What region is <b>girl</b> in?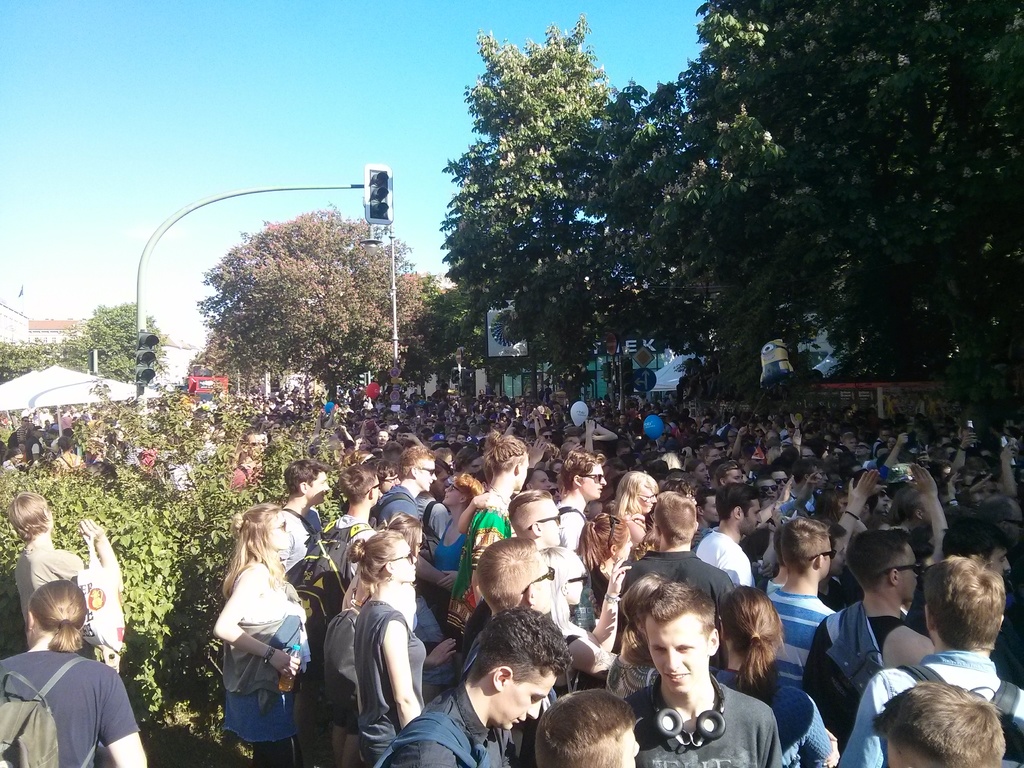
locate(0, 579, 142, 766).
